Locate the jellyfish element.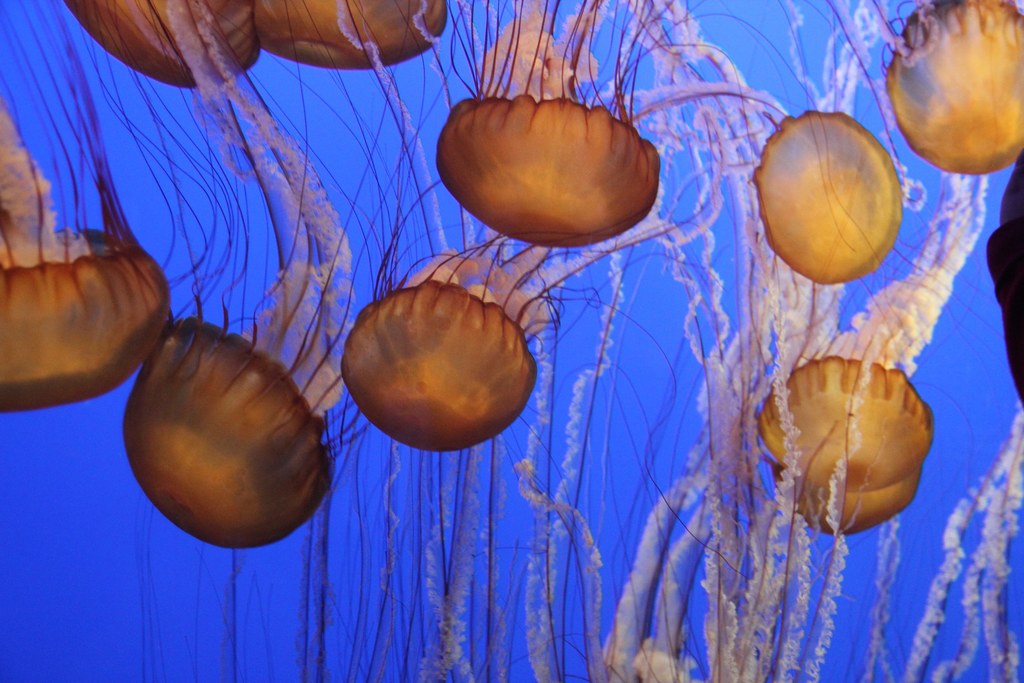
Element bbox: Rect(253, 0, 452, 67).
